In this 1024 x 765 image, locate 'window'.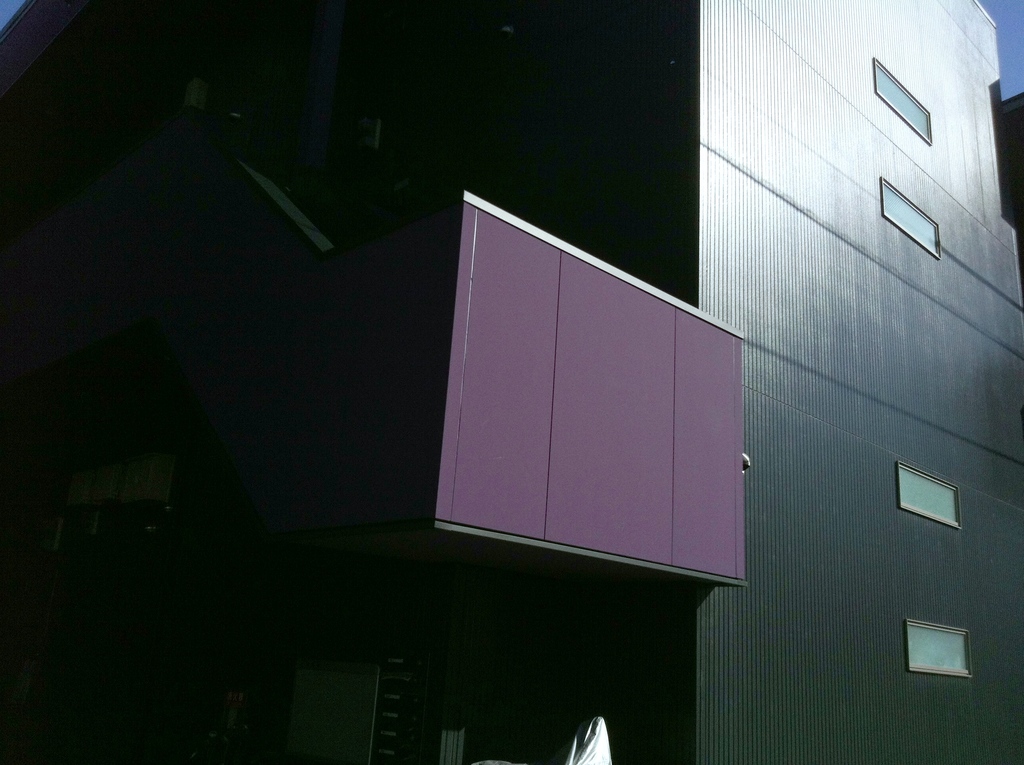
Bounding box: (872, 56, 932, 143).
